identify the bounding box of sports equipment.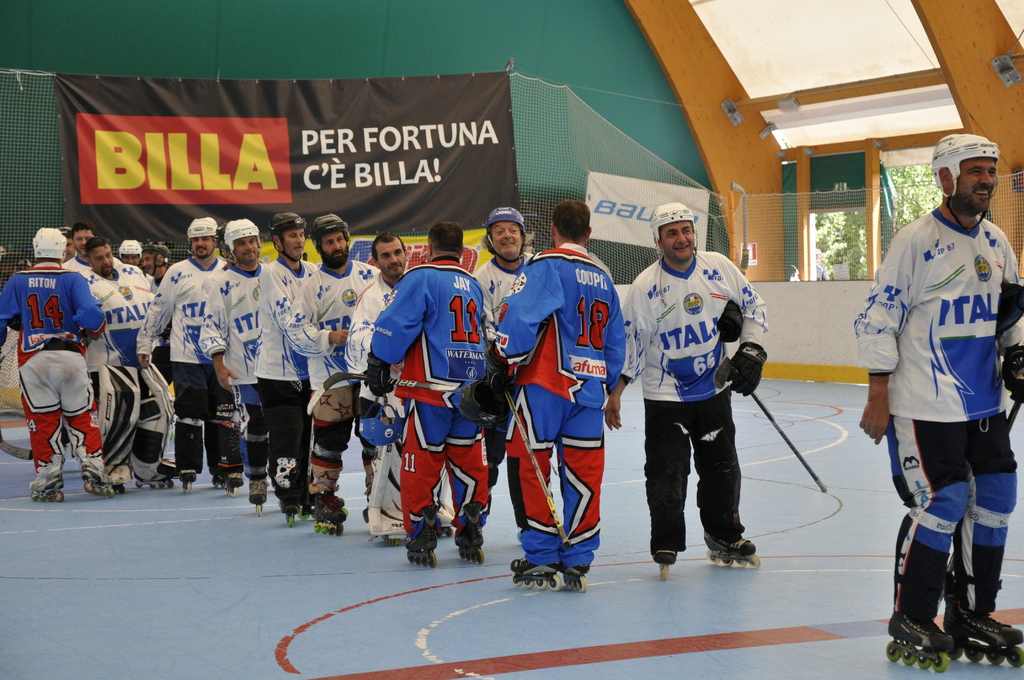
region(559, 565, 591, 590).
